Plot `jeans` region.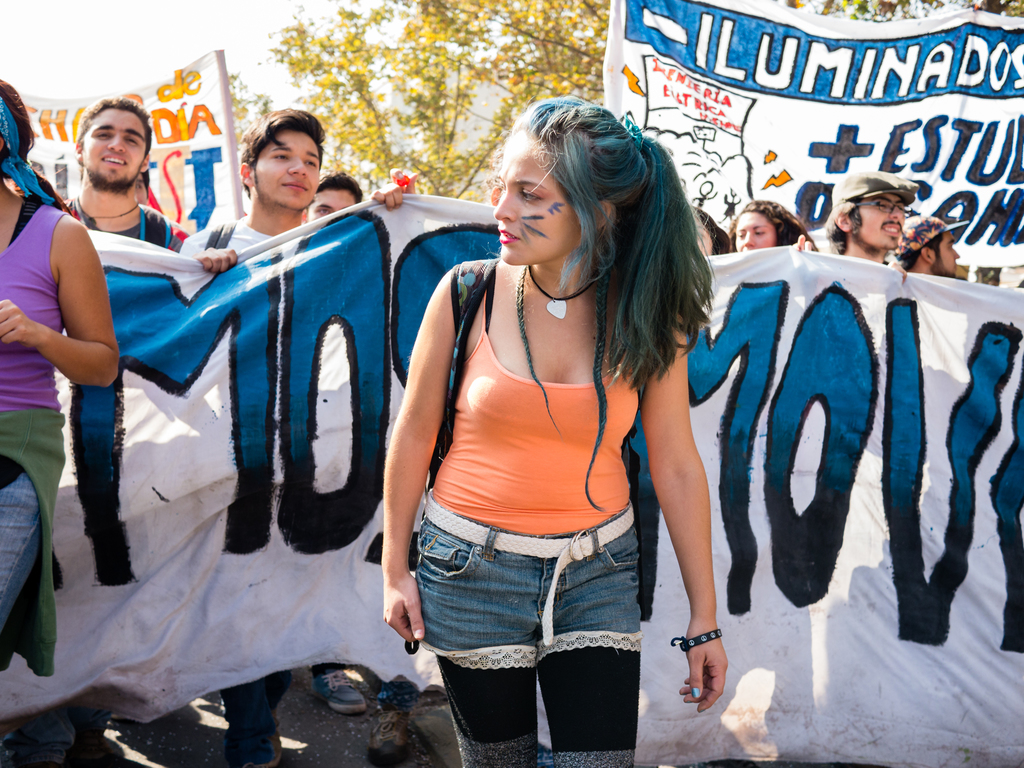
Plotted at 0:461:44:637.
